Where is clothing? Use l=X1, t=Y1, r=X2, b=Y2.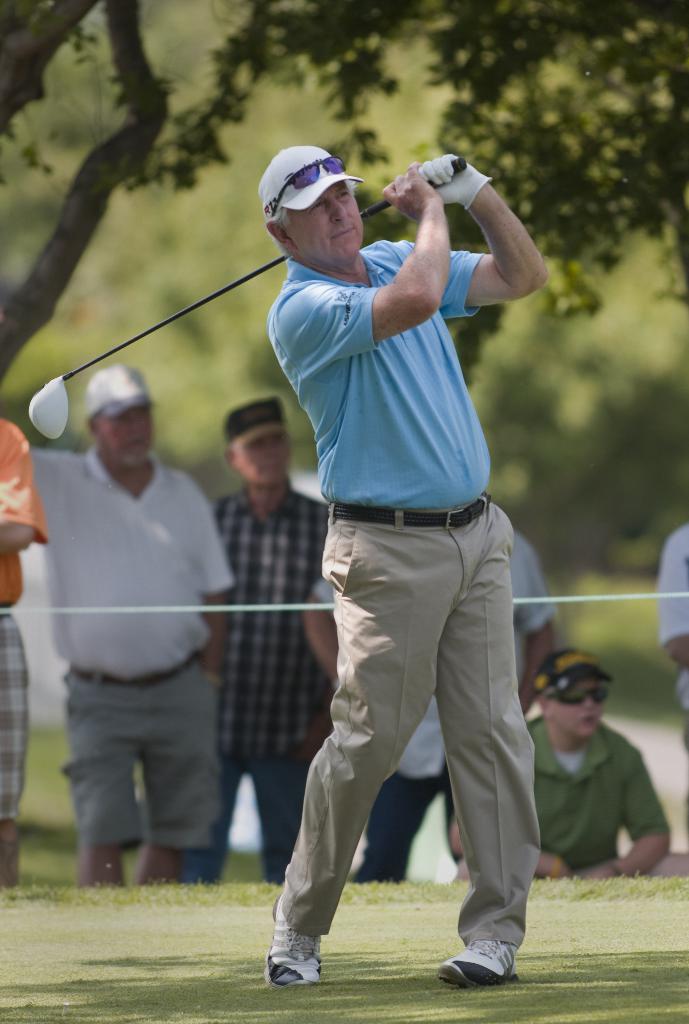
l=511, t=696, r=674, b=886.
